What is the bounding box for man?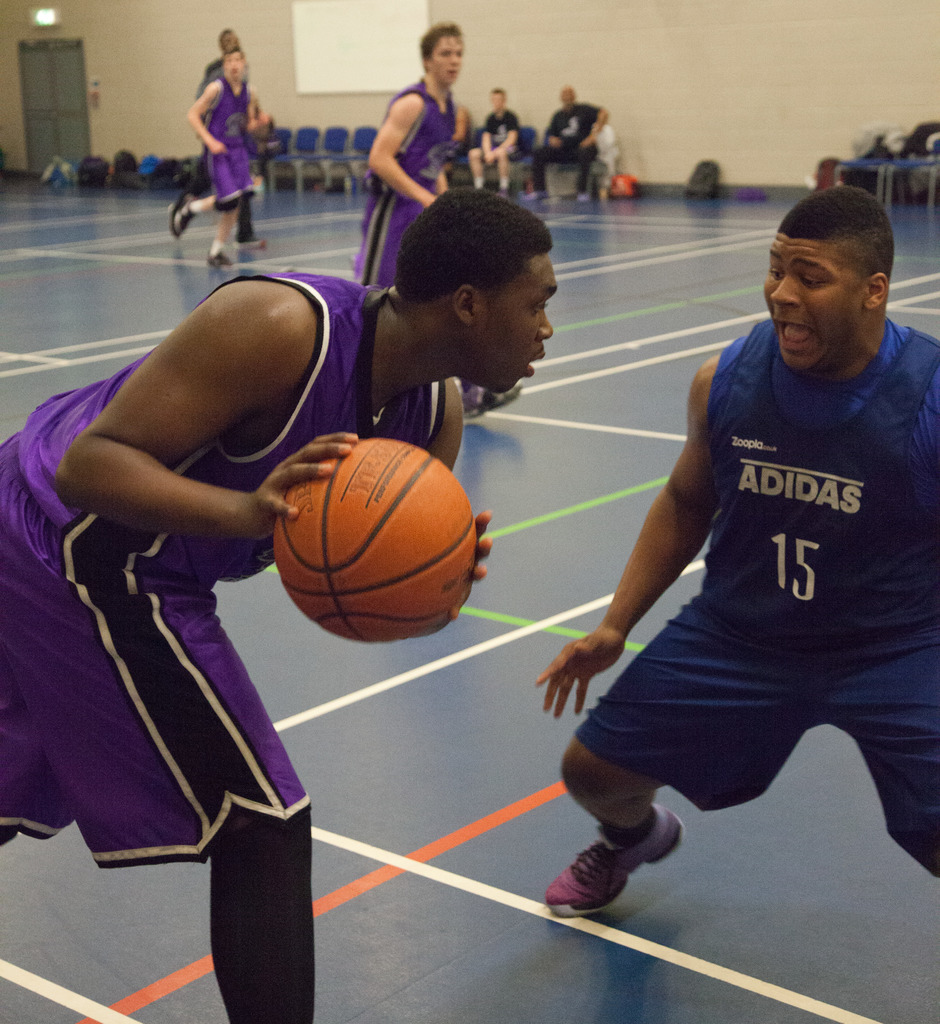
<region>355, 16, 518, 419</region>.
